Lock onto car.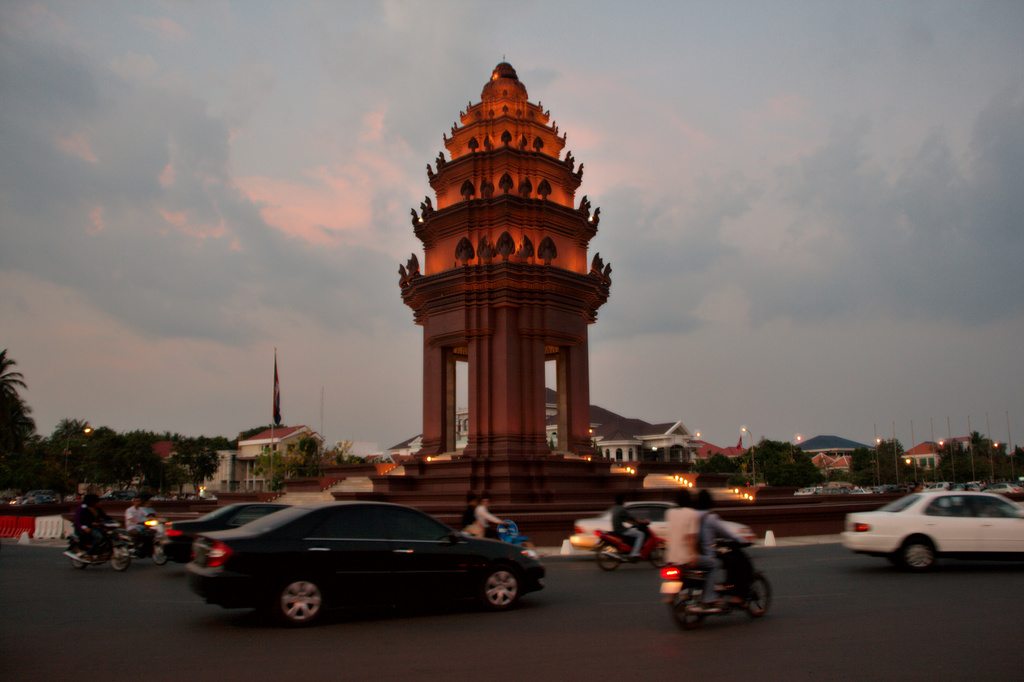
Locked: [left=184, top=501, right=540, bottom=628].
